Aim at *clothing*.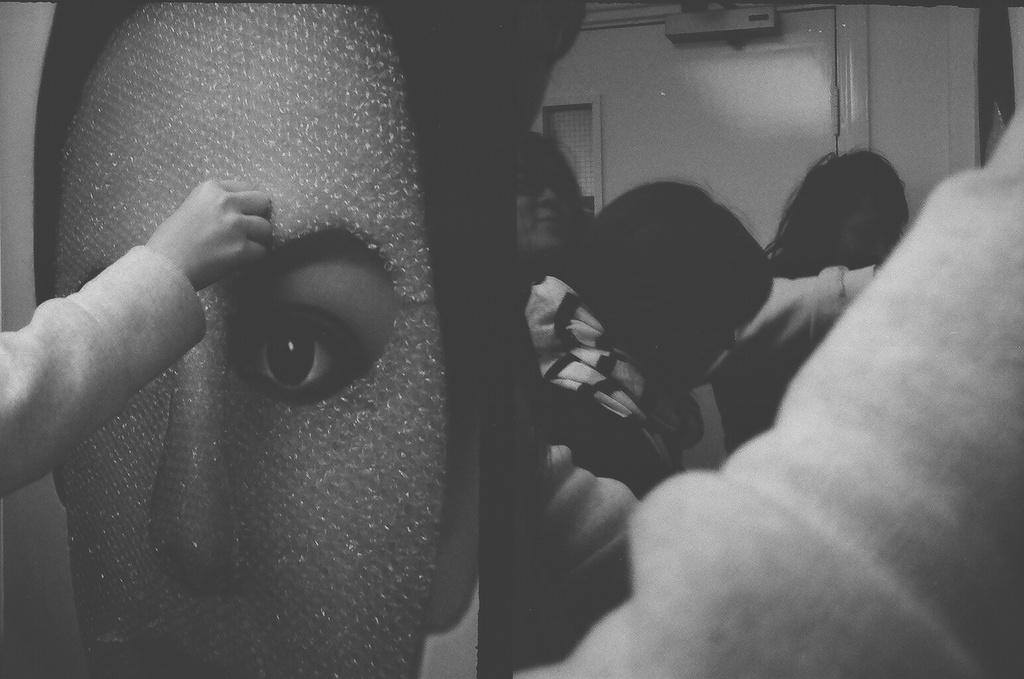
Aimed at 527:310:641:629.
